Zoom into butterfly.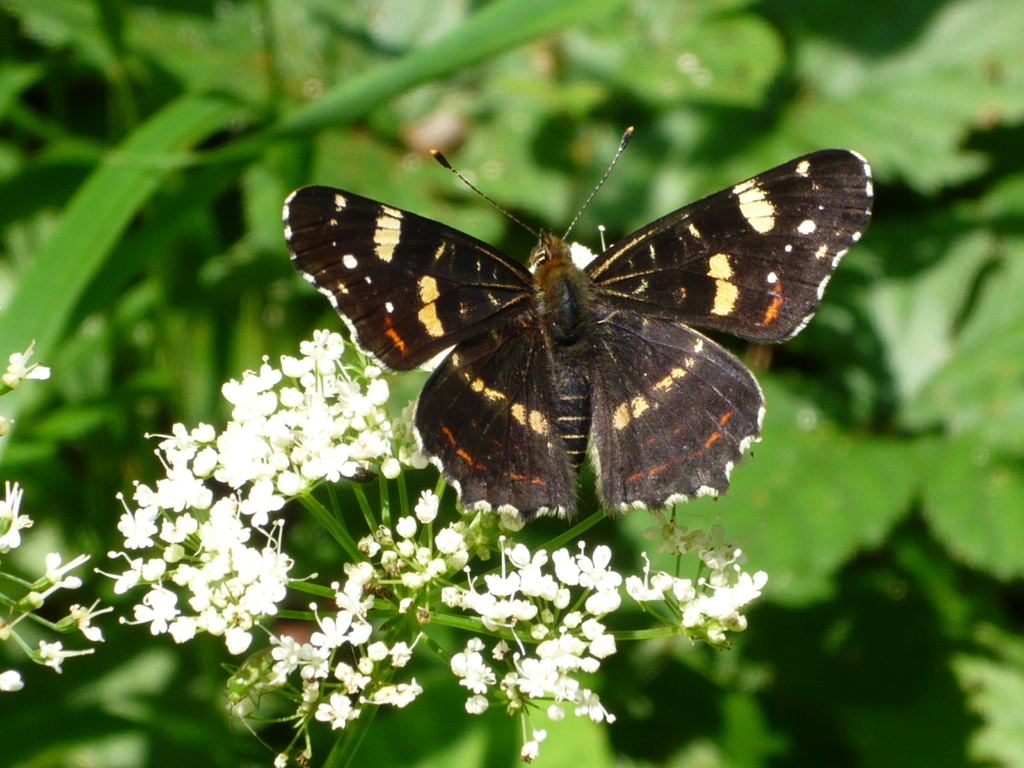
Zoom target: 287:128:893:525.
